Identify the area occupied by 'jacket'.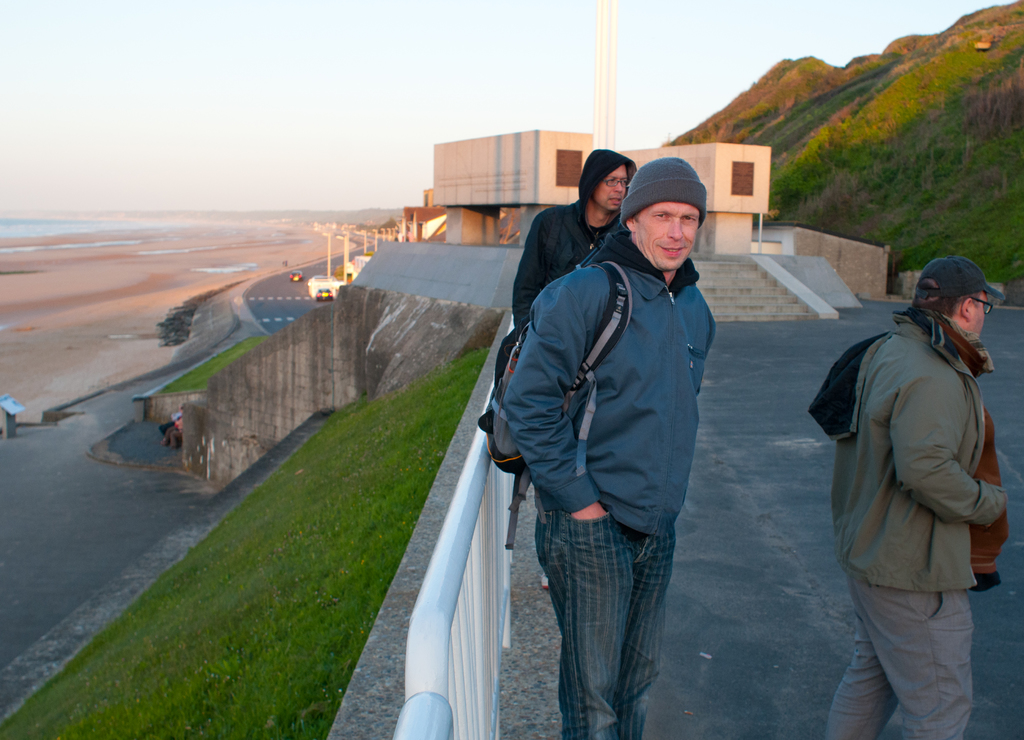
Area: rect(806, 304, 1005, 592).
